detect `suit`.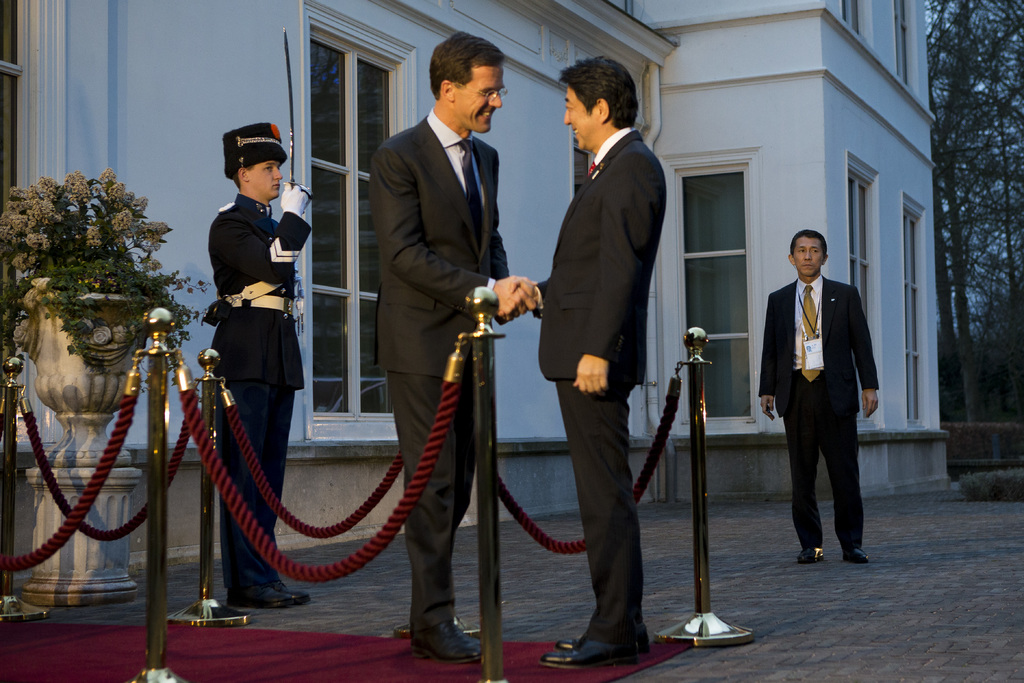
Detected at [x1=366, y1=99, x2=510, y2=636].
